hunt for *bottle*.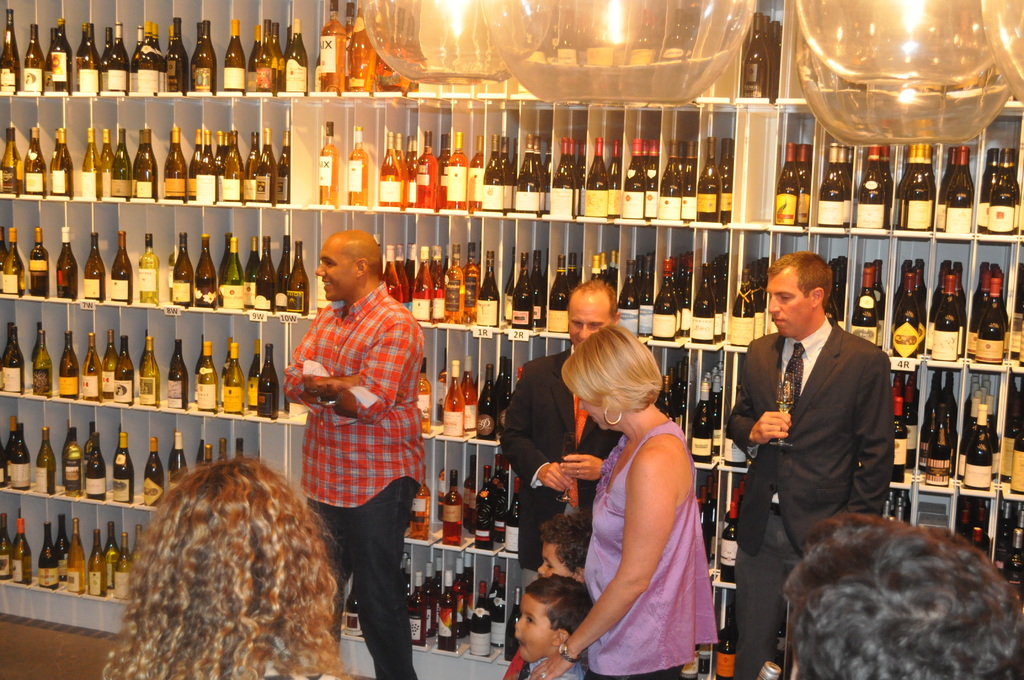
Hunted down at left=367, top=241, right=418, bottom=316.
